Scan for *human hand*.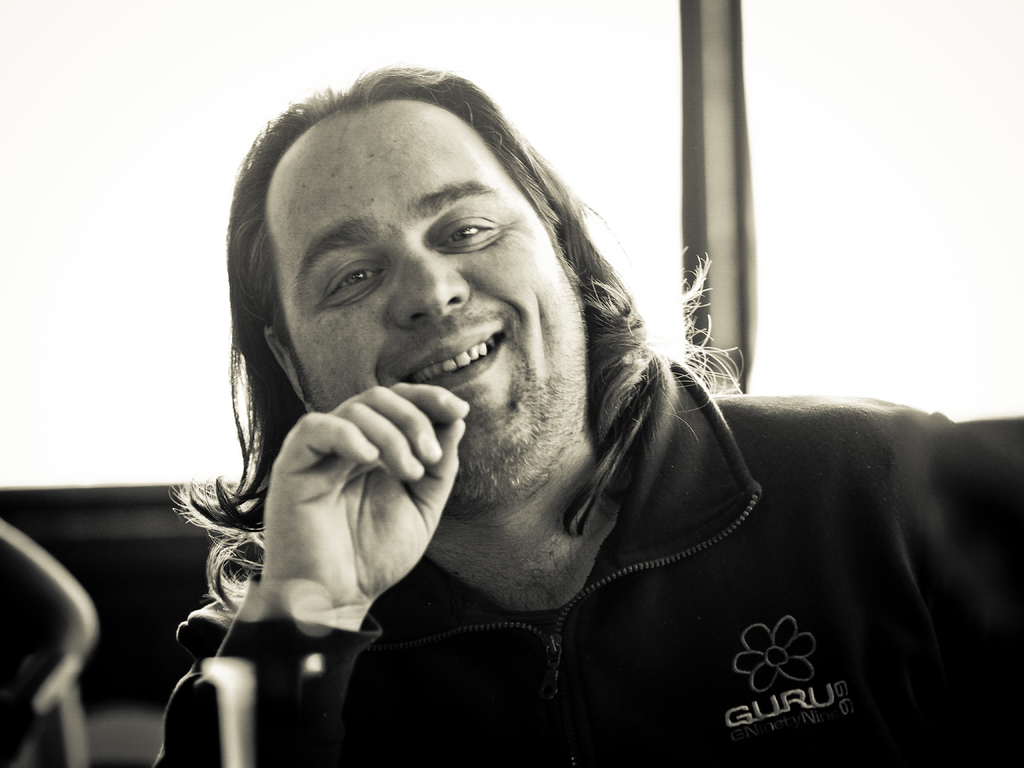
Scan result: box(243, 387, 480, 616).
